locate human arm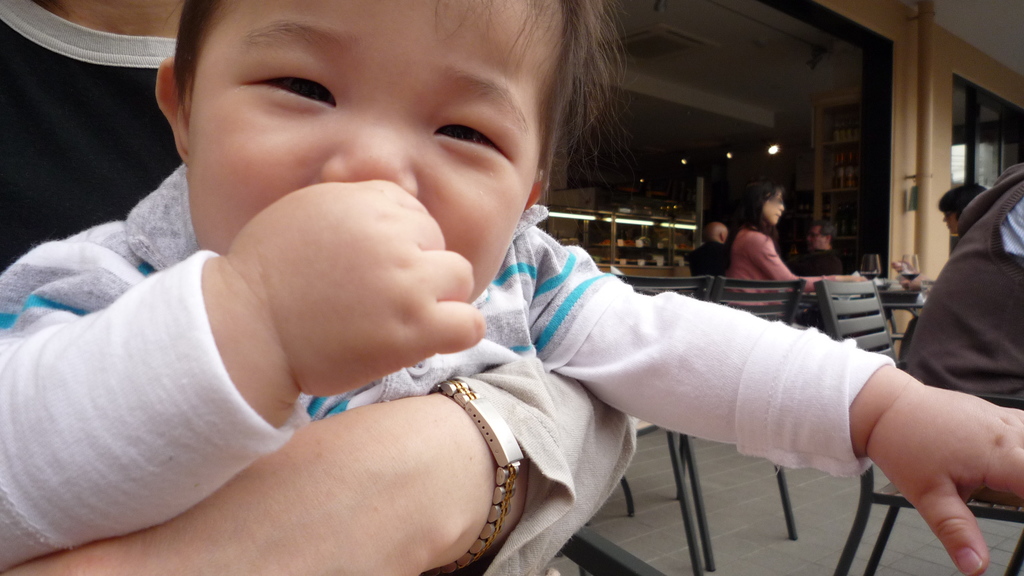
748/231/868/298
